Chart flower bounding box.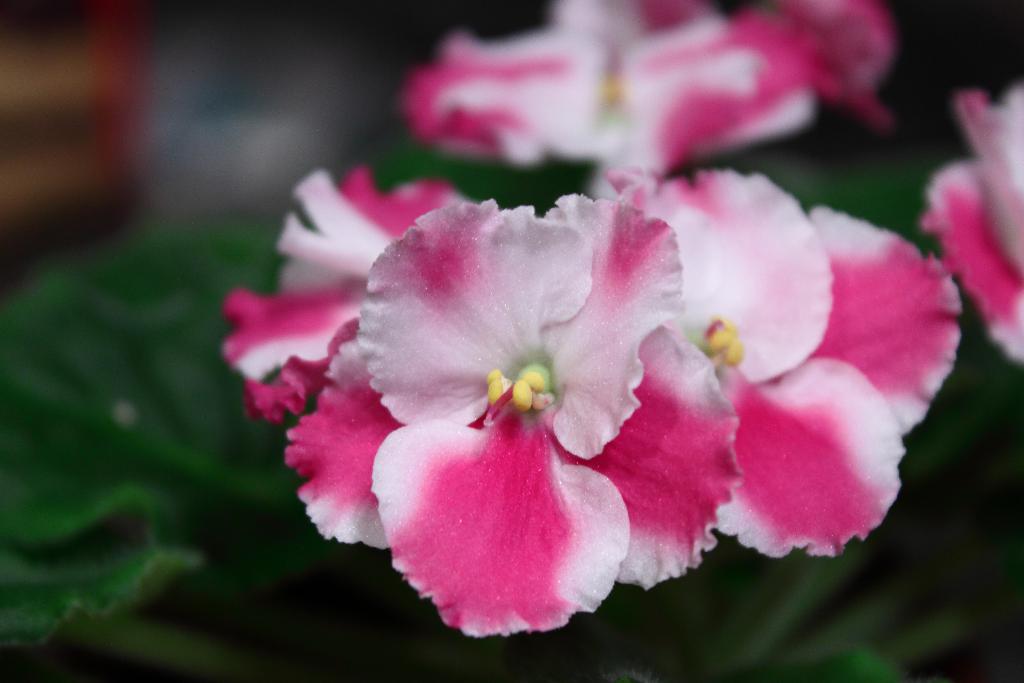
Charted: (x1=403, y1=0, x2=819, y2=208).
